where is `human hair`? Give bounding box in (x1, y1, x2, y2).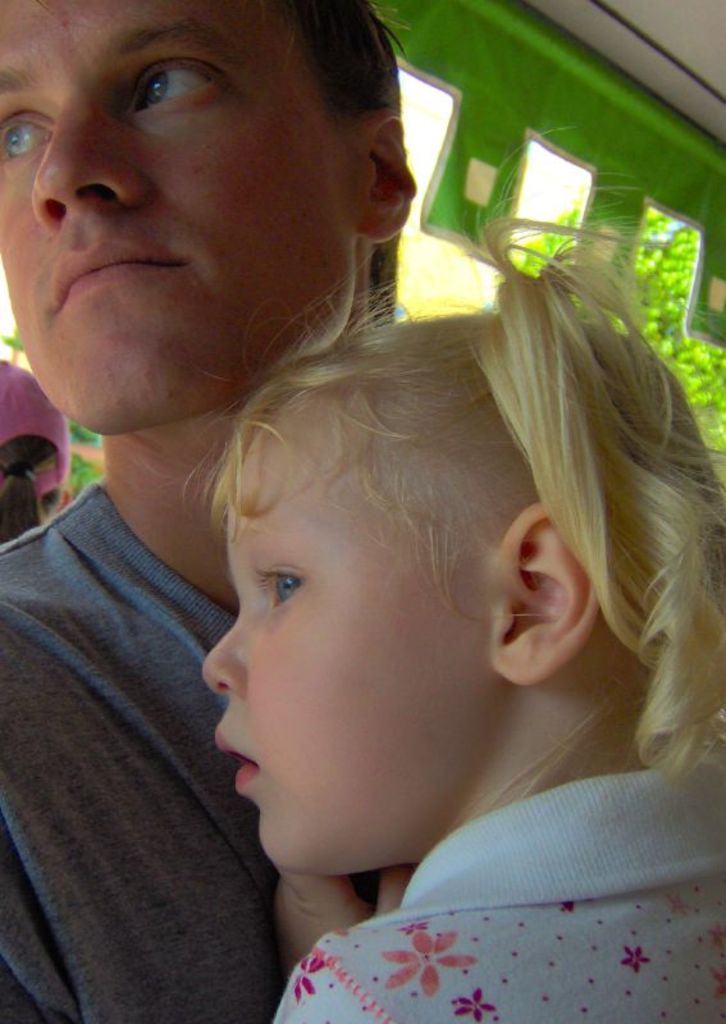
(273, 0, 411, 325).
